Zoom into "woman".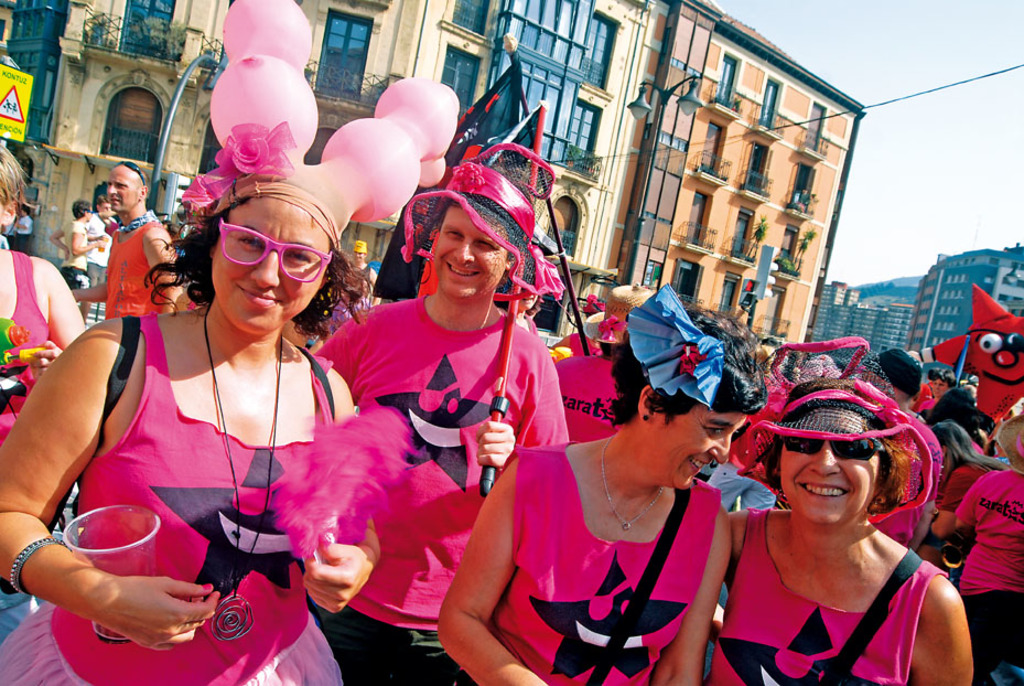
Zoom target: x1=713 y1=365 x2=972 y2=685.
